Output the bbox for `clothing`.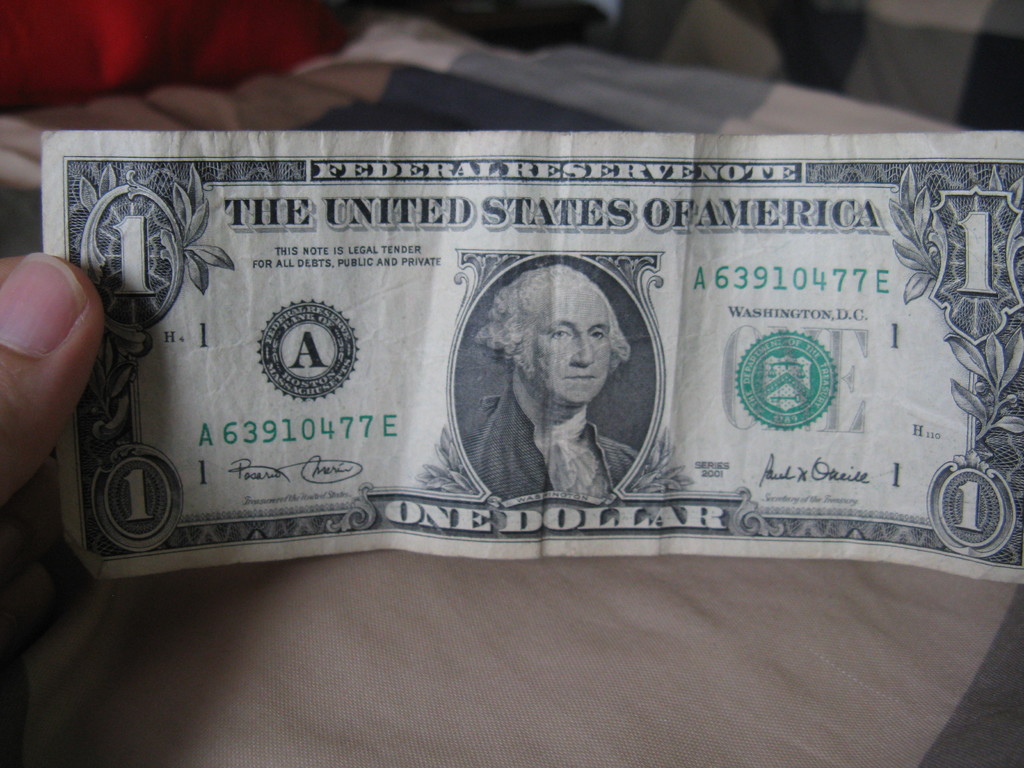
detection(456, 392, 644, 511).
